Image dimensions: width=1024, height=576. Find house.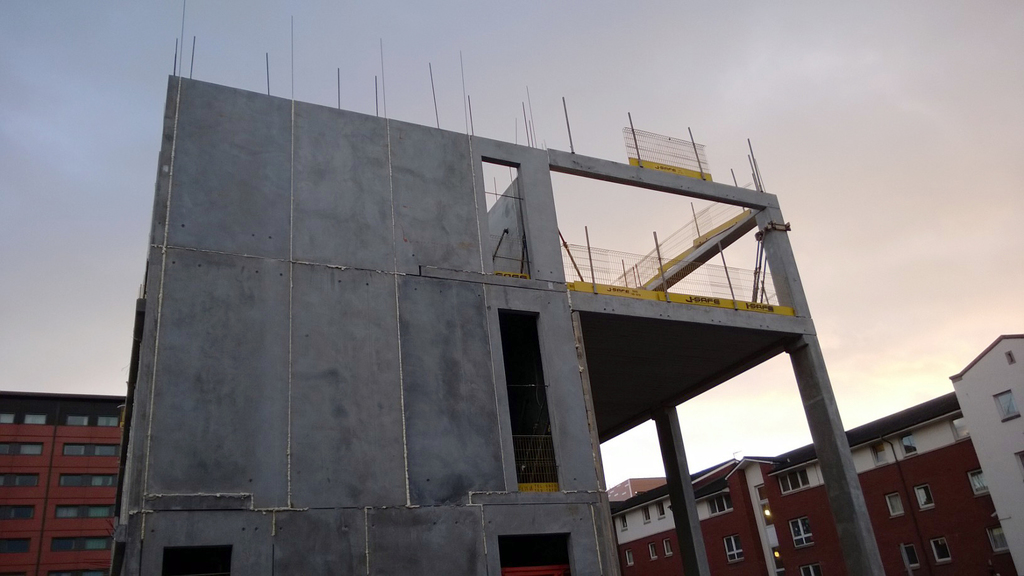
(600, 445, 803, 575).
